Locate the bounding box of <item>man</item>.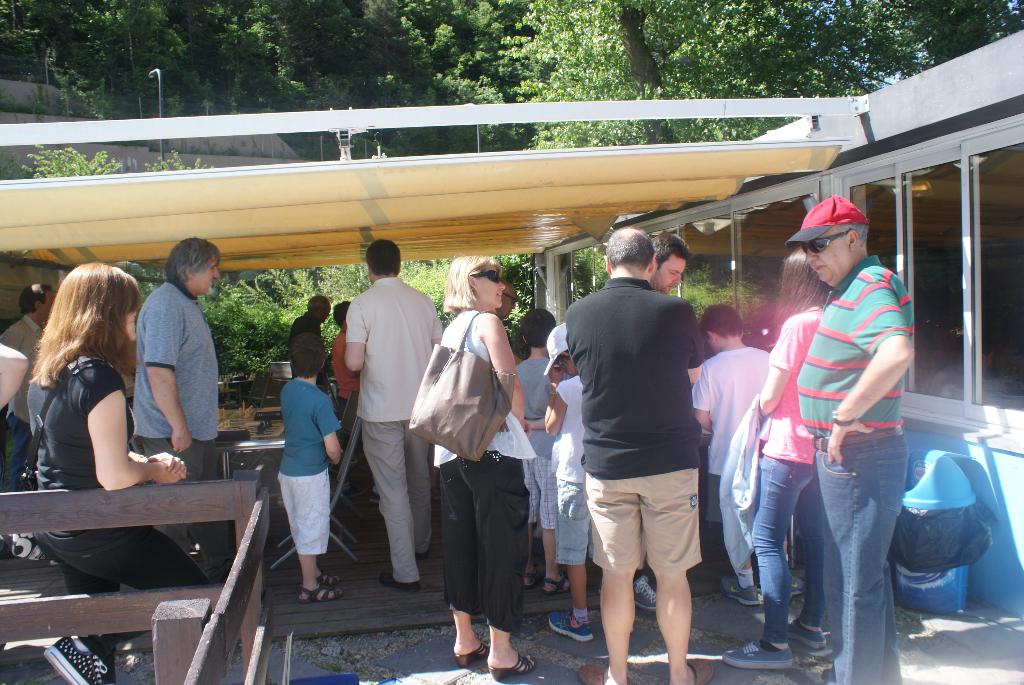
Bounding box: 786,194,918,684.
